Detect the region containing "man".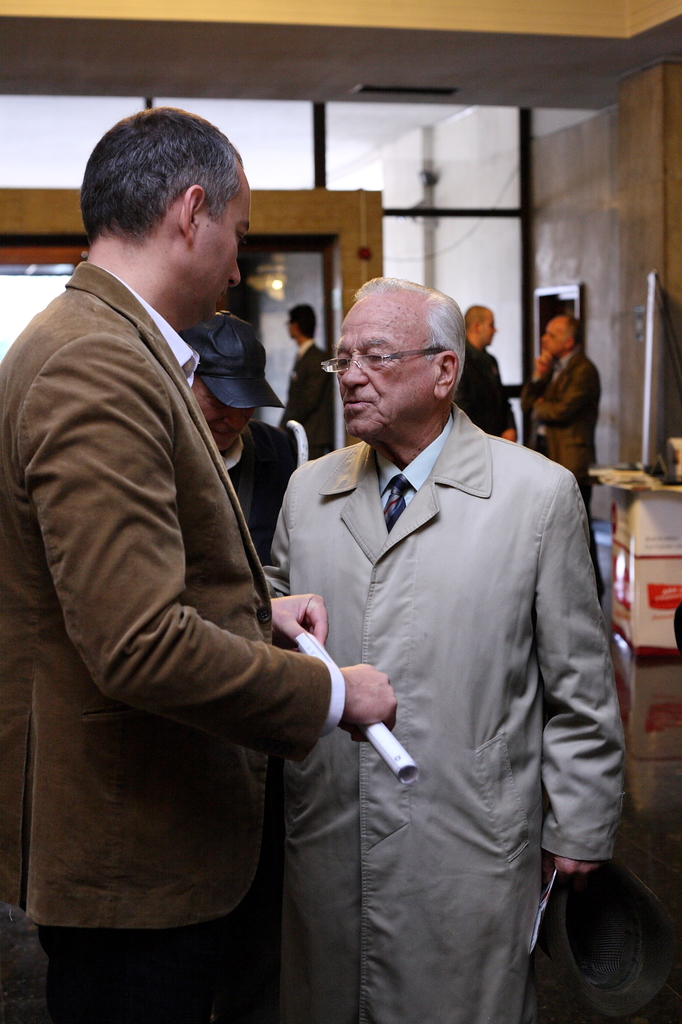
bbox=[178, 301, 288, 581].
